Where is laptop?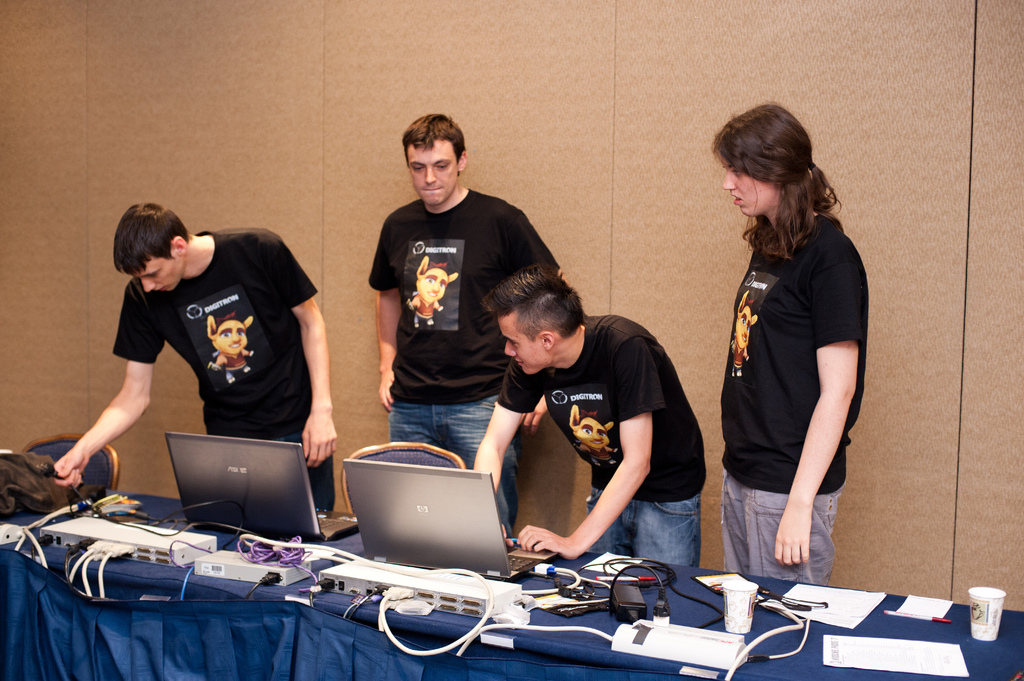
box(320, 456, 528, 579).
